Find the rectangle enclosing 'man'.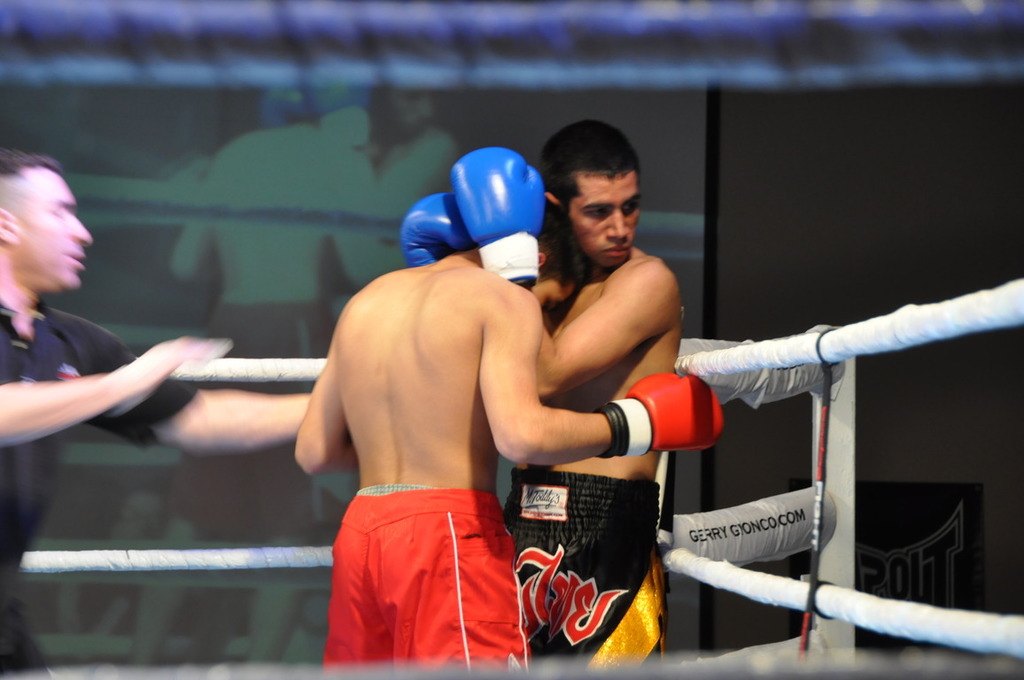
0:146:311:679.
